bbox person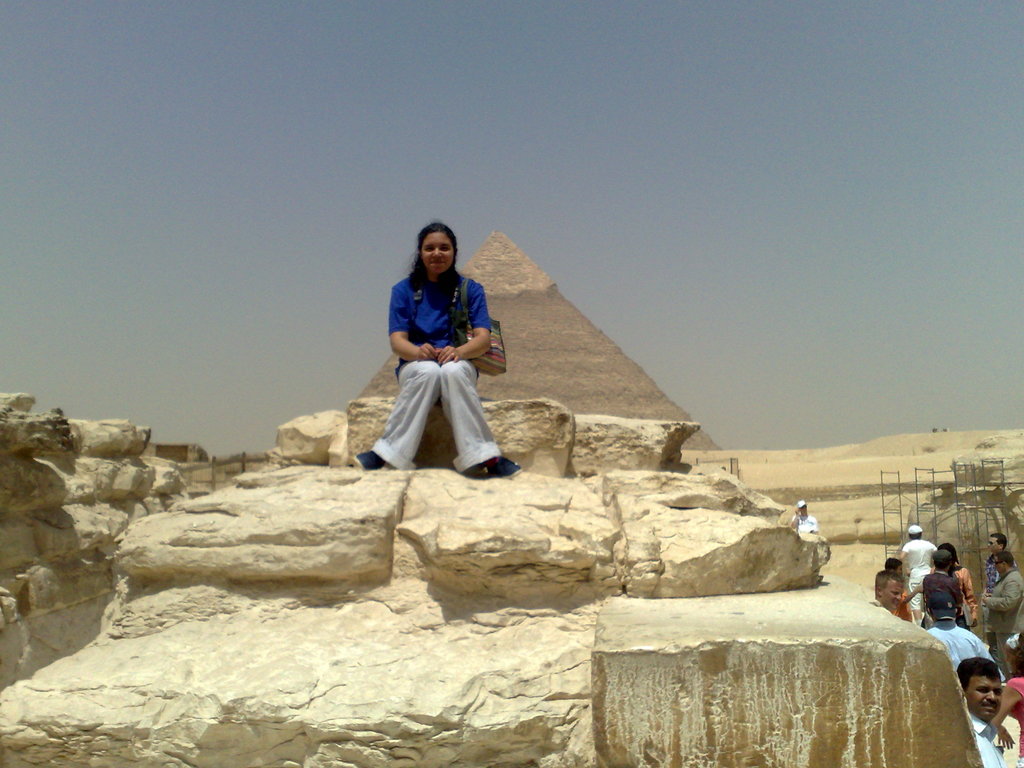
[354,213,519,481]
